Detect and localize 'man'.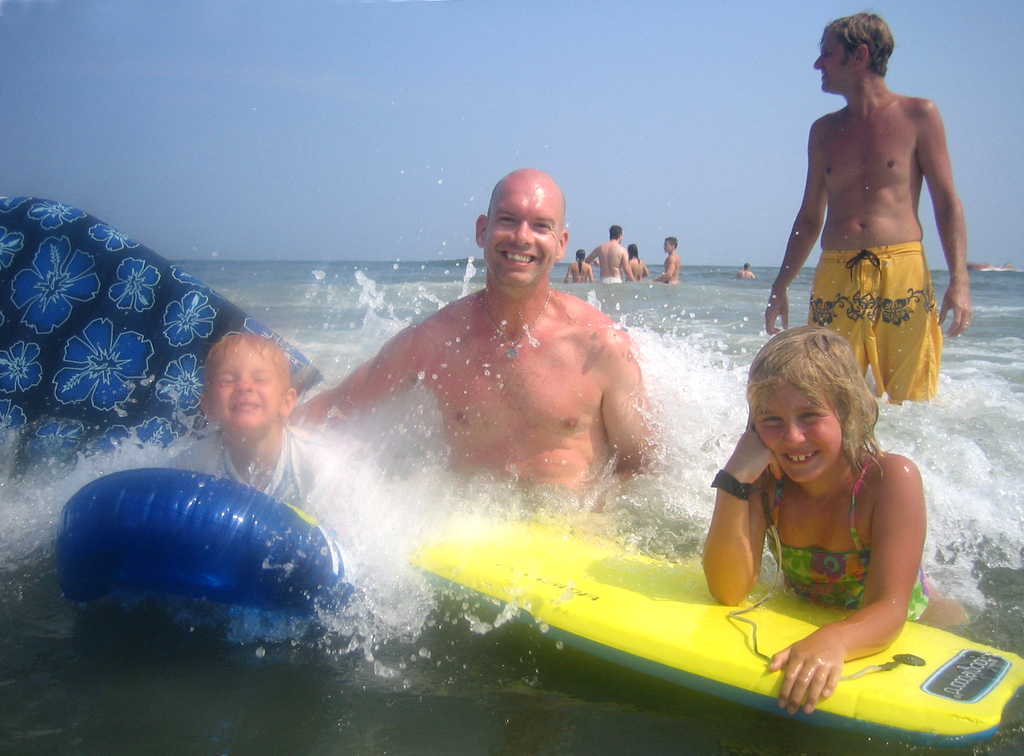
Localized at {"left": 649, "top": 236, "right": 683, "bottom": 282}.
